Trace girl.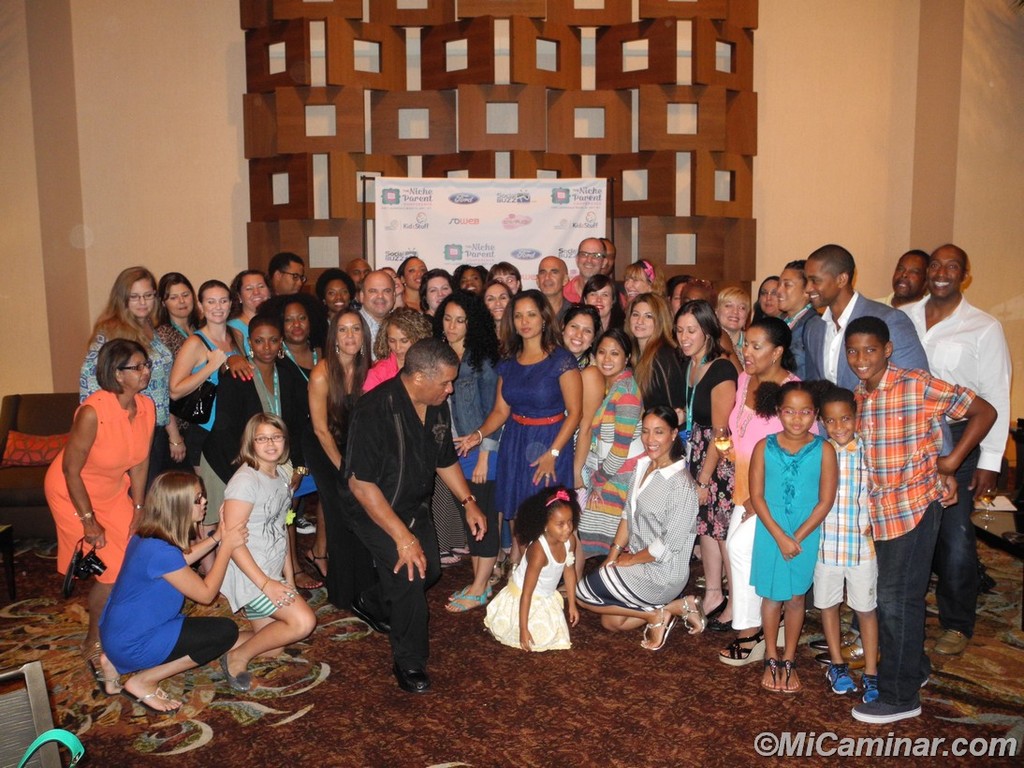
Traced to 165/277/253/577.
